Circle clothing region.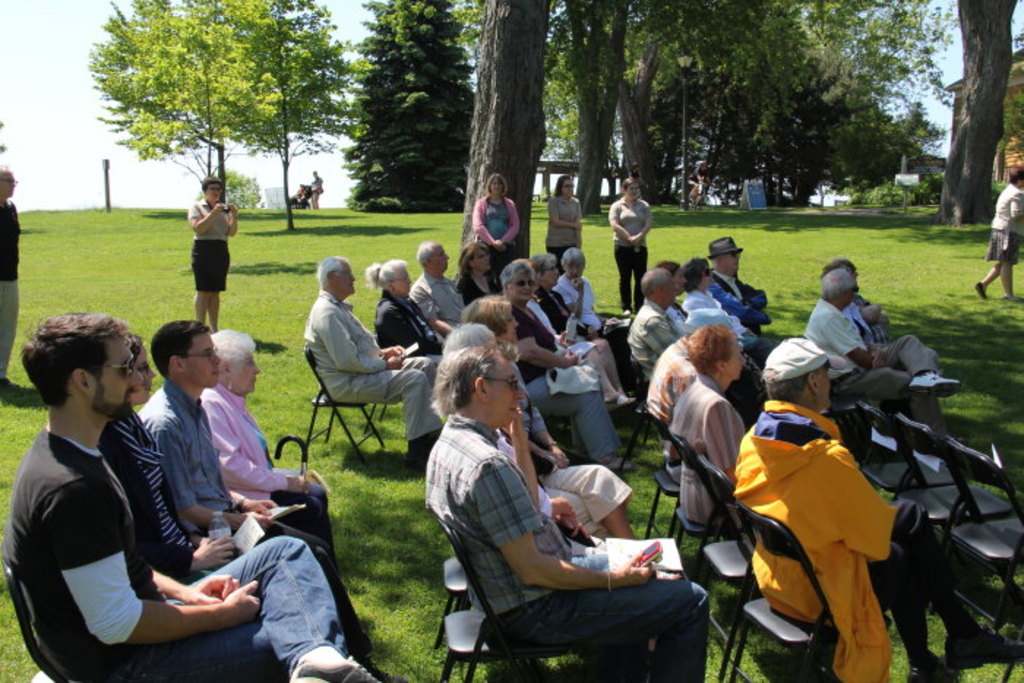
Region: [x1=986, y1=181, x2=1023, y2=259].
